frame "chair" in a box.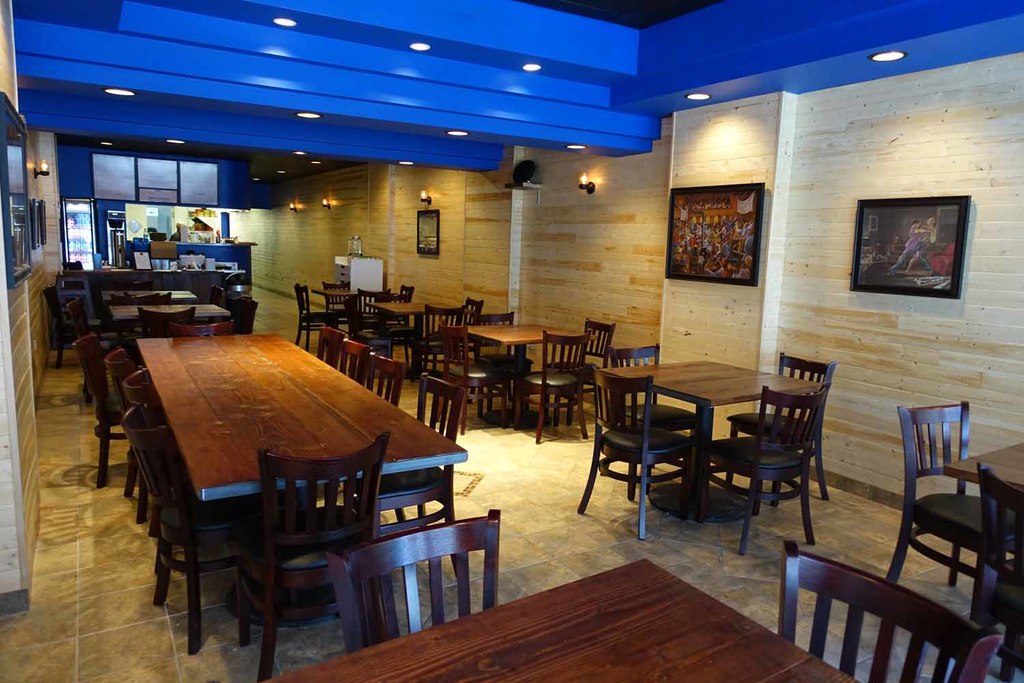
x1=367, y1=350, x2=405, y2=408.
